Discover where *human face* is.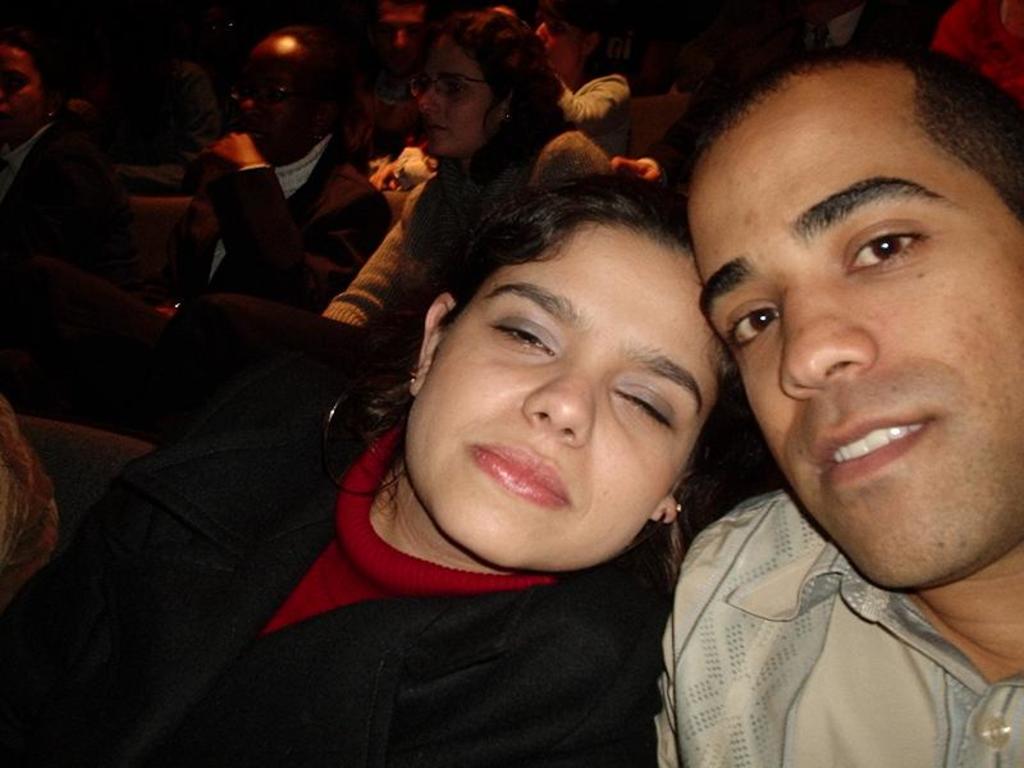
Discovered at <box>0,42,40,138</box>.
